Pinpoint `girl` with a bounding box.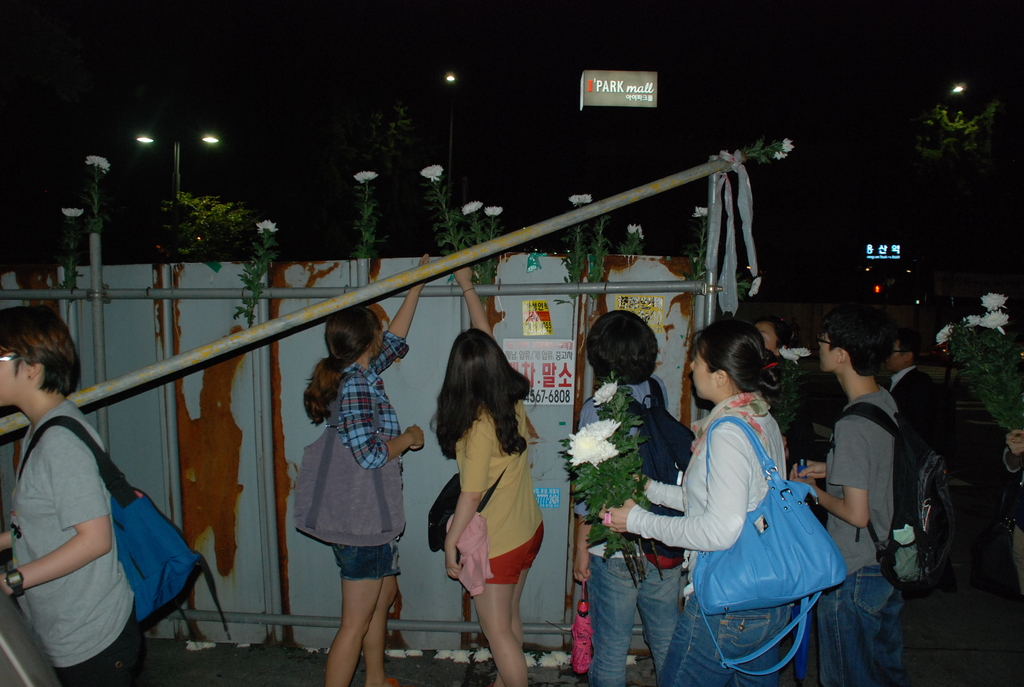
434, 266, 546, 686.
